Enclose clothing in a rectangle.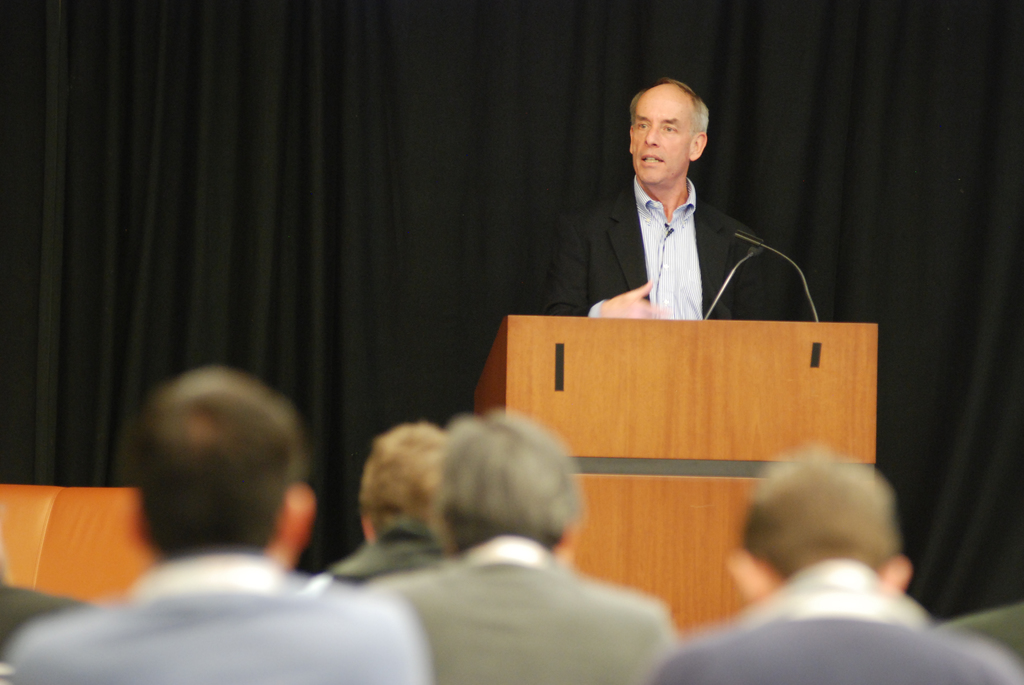
locate(10, 552, 426, 684).
